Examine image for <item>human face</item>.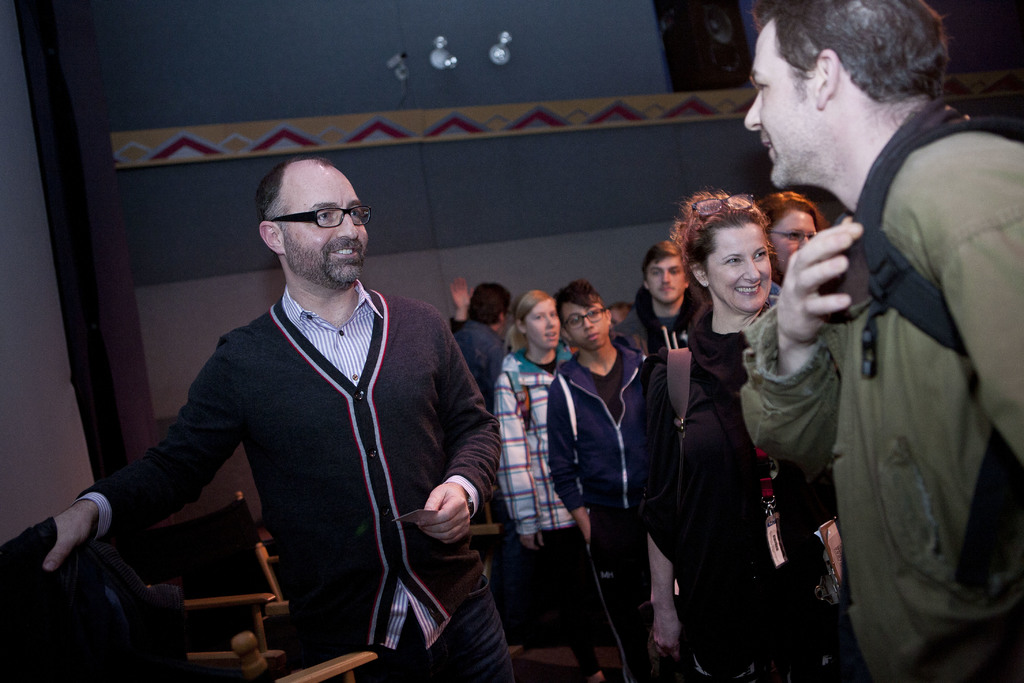
Examination result: bbox=[568, 299, 609, 342].
